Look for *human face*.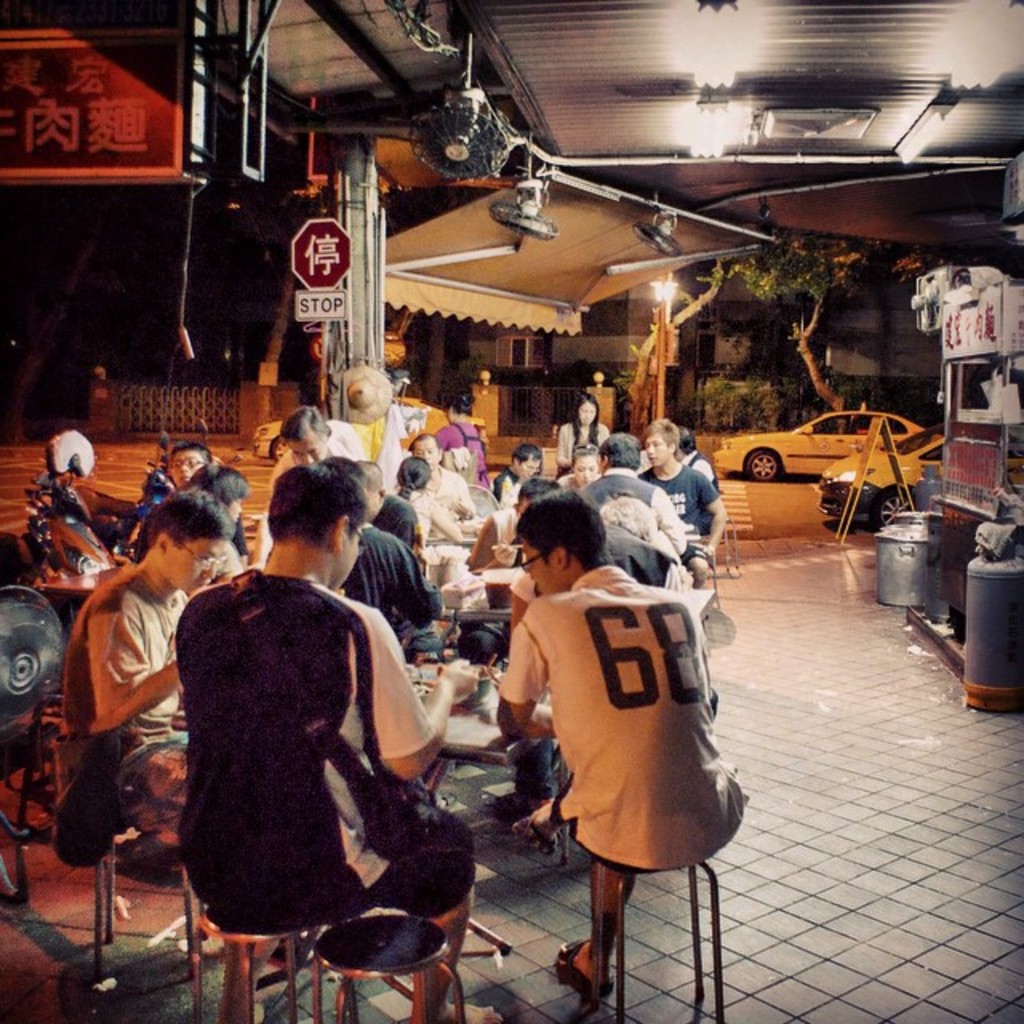
Found: [413,438,435,464].
